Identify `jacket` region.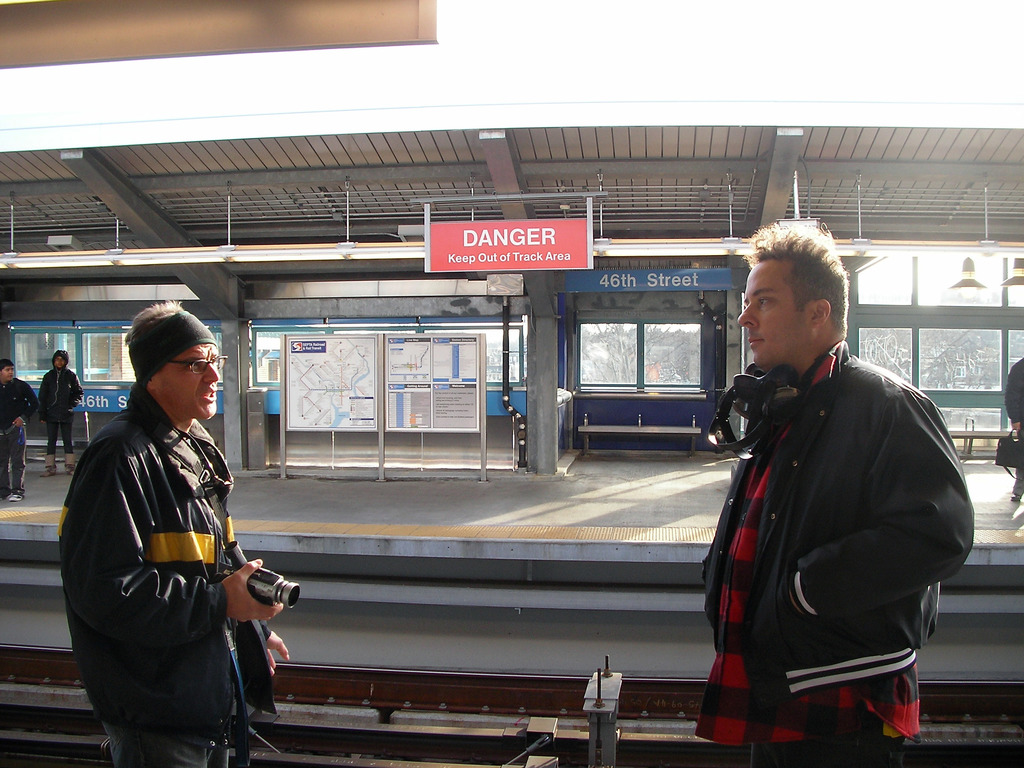
Region: x1=35, y1=365, x2=87, y2=420.
